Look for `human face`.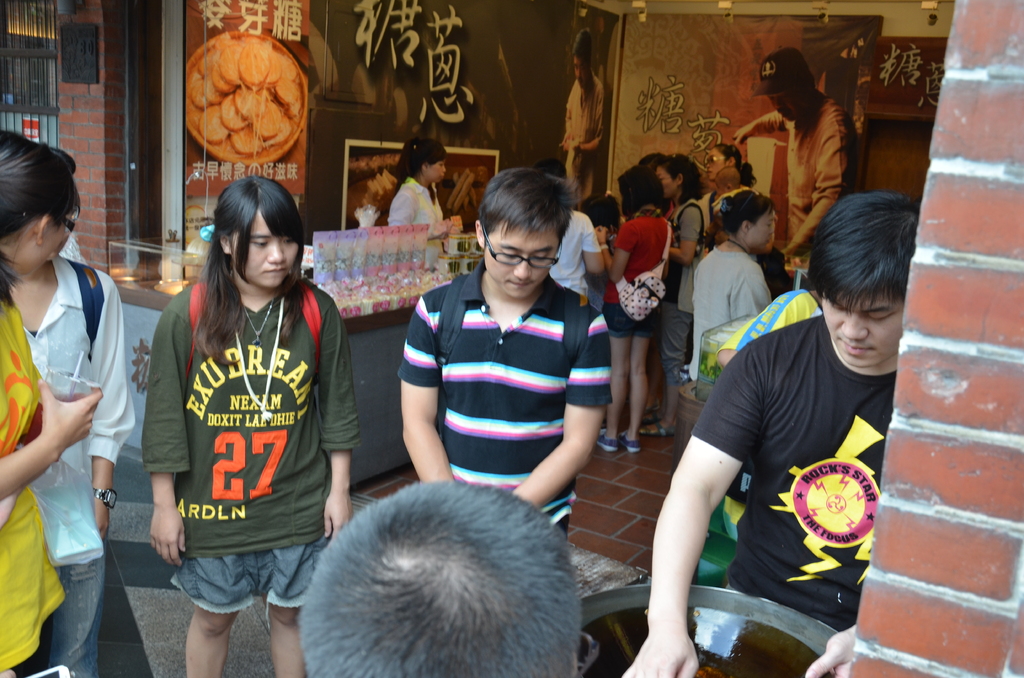
Found: detection(236, 213, 303, 285).
